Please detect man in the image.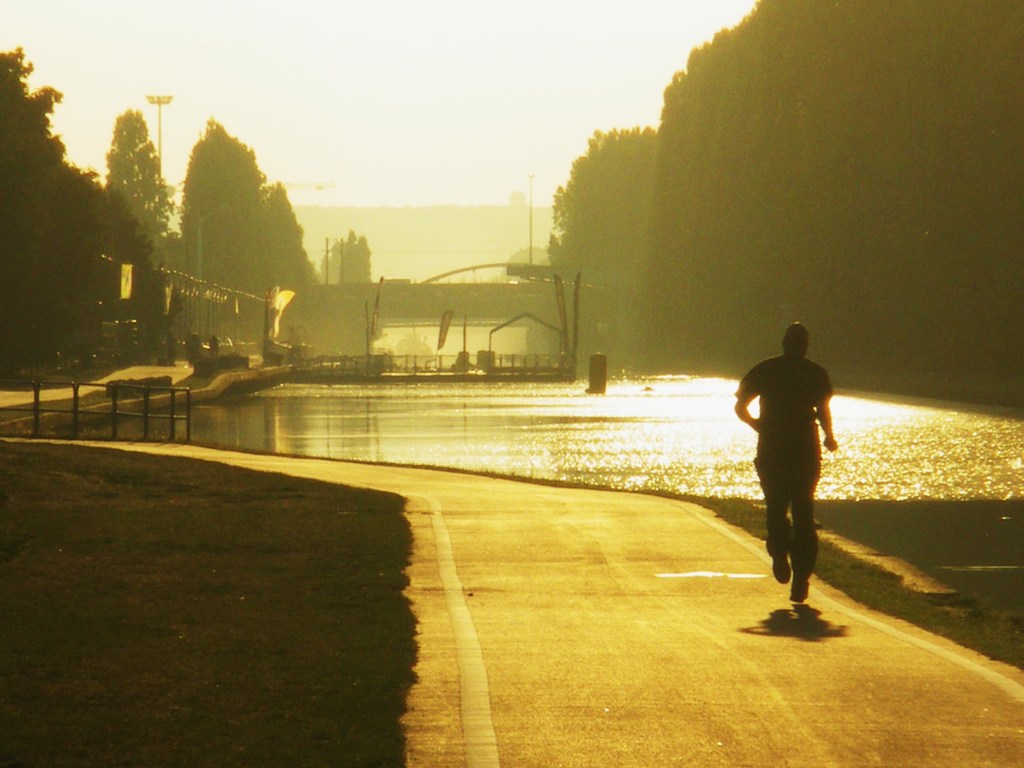
left=735, top=319, right=852, bottom=625.
